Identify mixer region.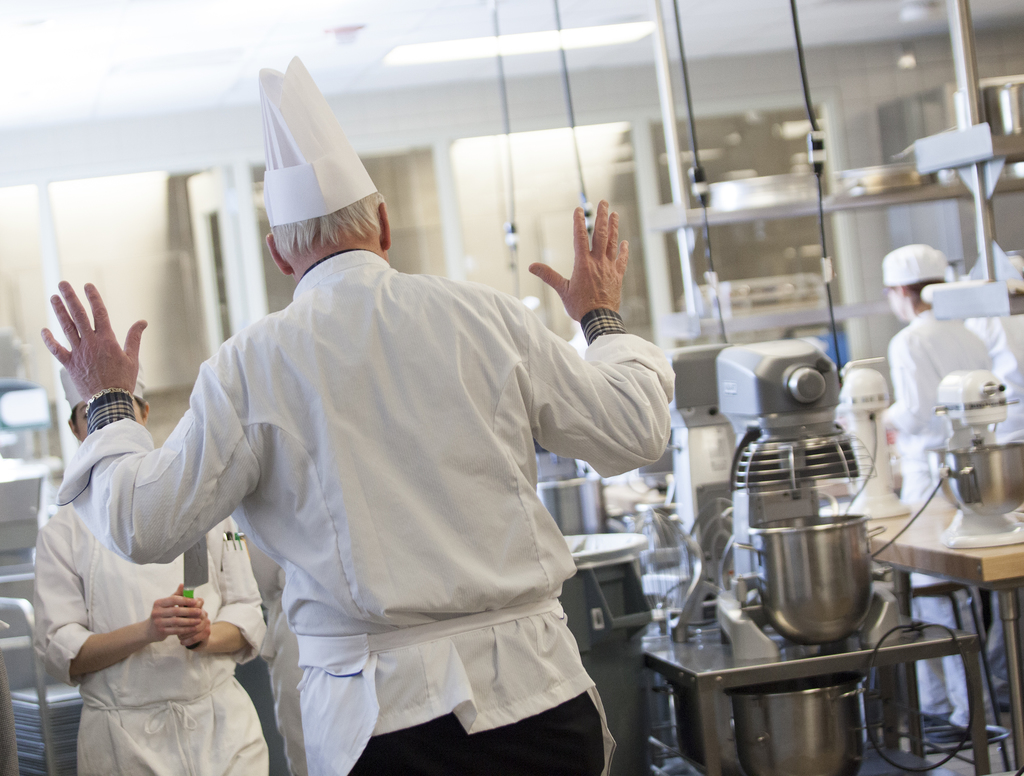
Region: <bbox>925, 376, 1023, 557</bbox>.
